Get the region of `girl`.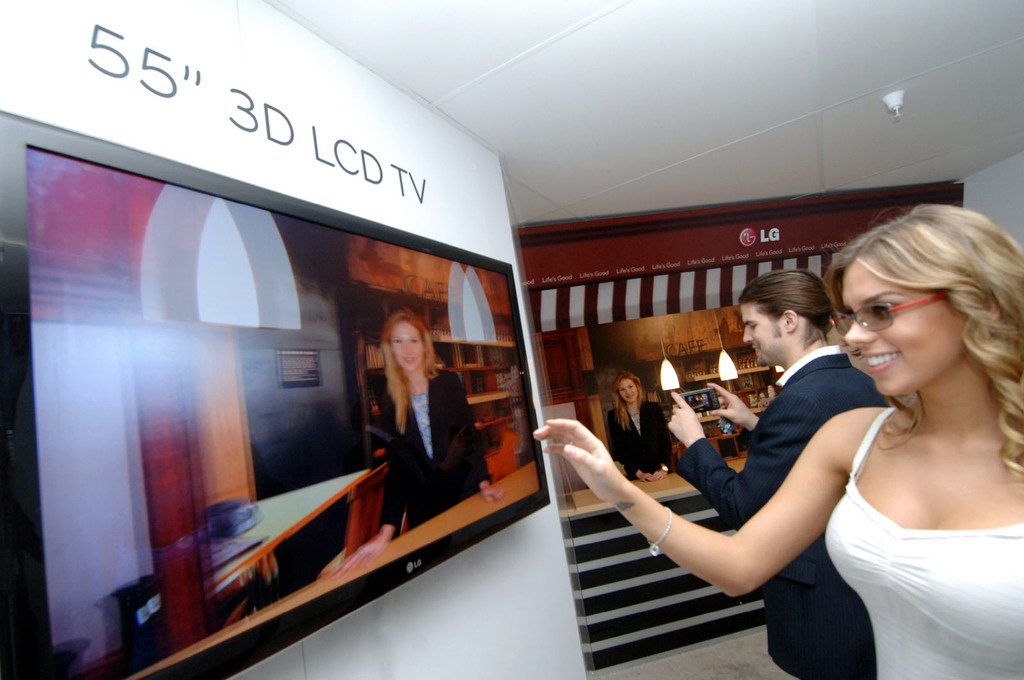
box=[607, 371, 664, 478].
